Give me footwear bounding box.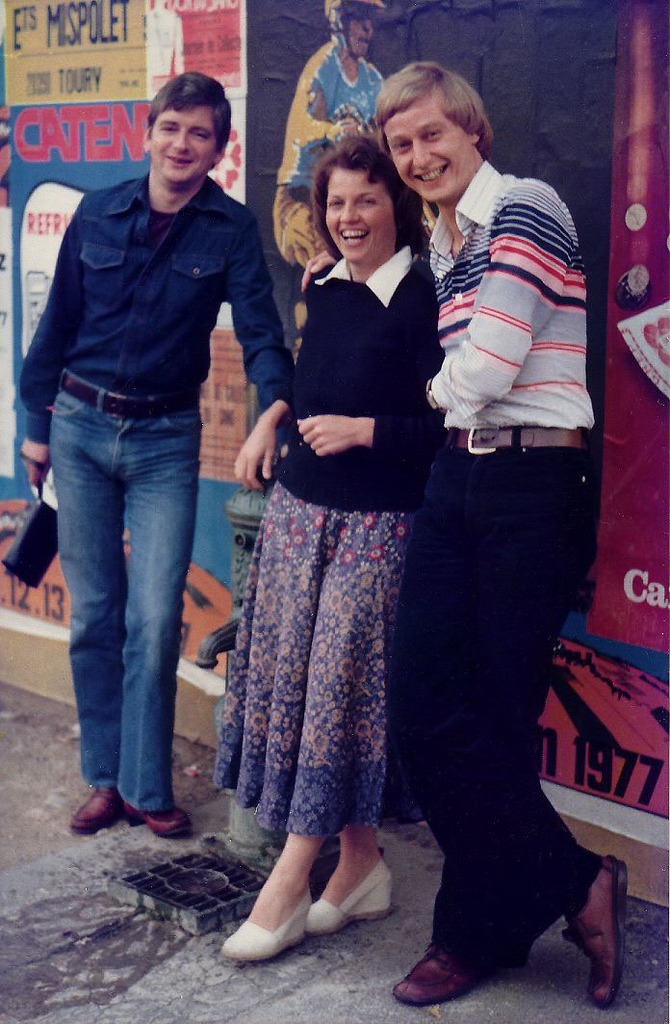
bbox=(122, 799, 194, 844).
